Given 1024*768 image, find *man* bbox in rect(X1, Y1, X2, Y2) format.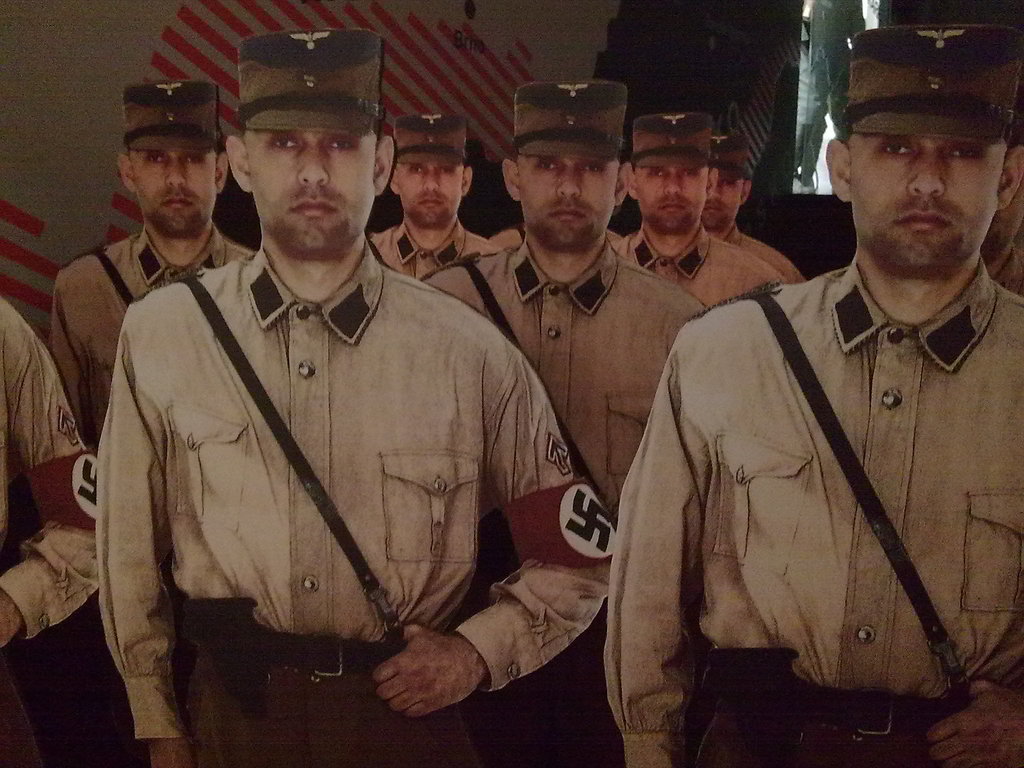
rect(367, 111, 513, 281).
